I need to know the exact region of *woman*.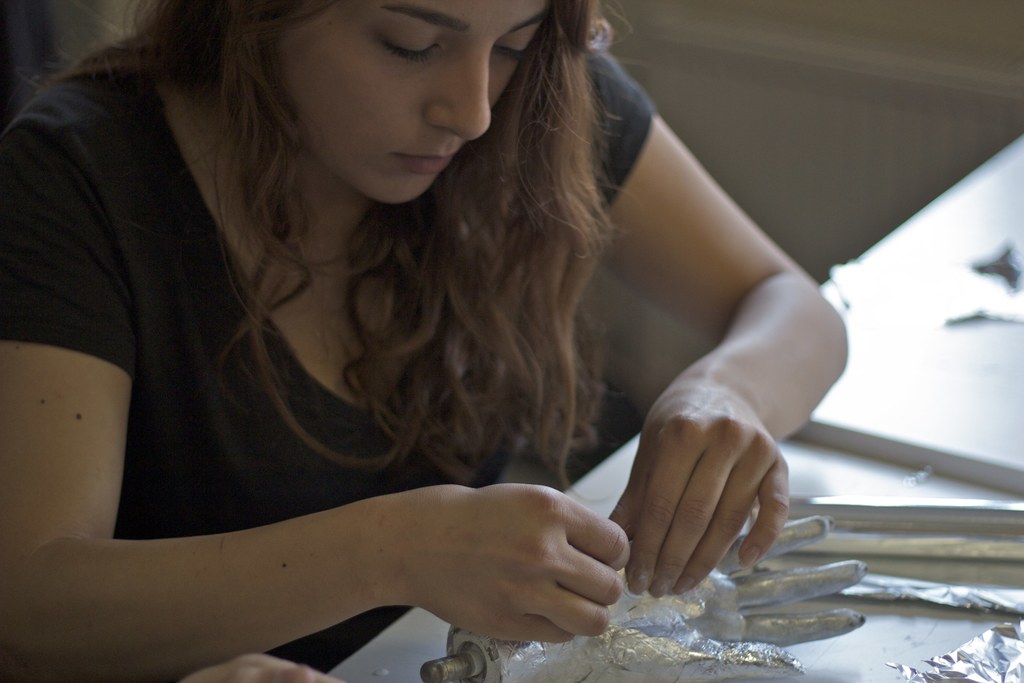
Region: 0 0 812 682.
